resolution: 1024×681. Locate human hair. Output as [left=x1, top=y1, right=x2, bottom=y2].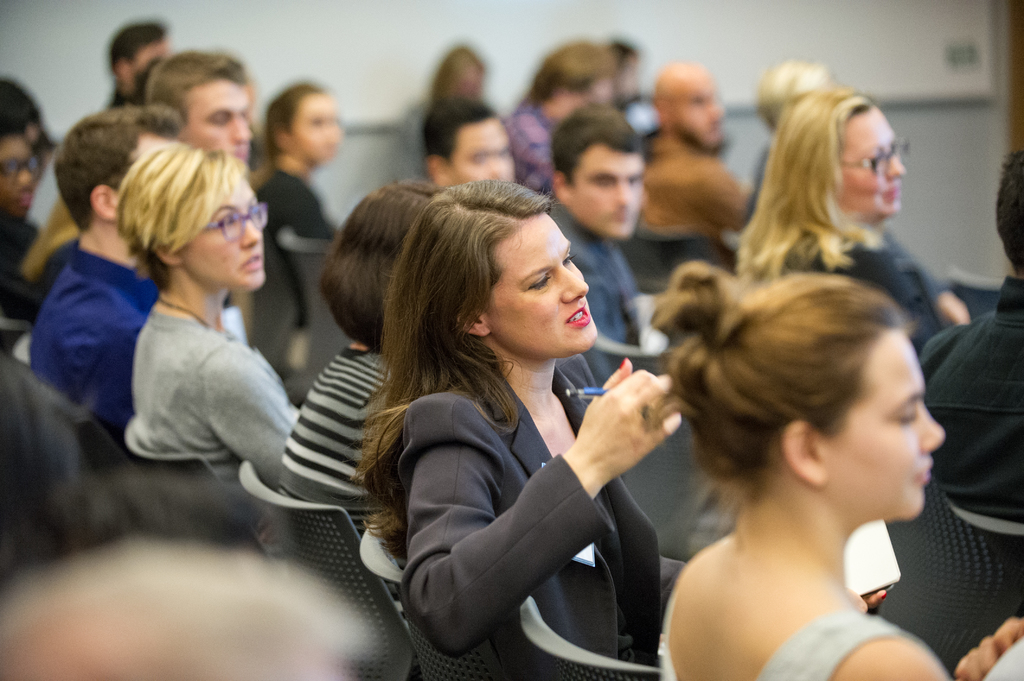
[left=317, top=174, right=457, bottom=344].
